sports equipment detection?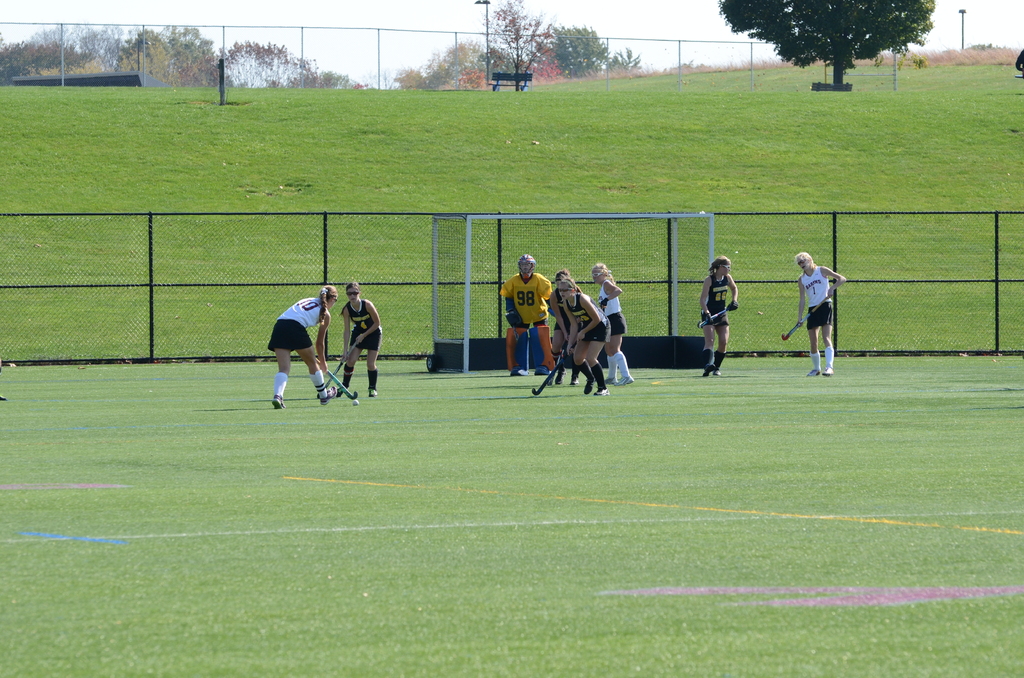
703, 311, 711, 324
